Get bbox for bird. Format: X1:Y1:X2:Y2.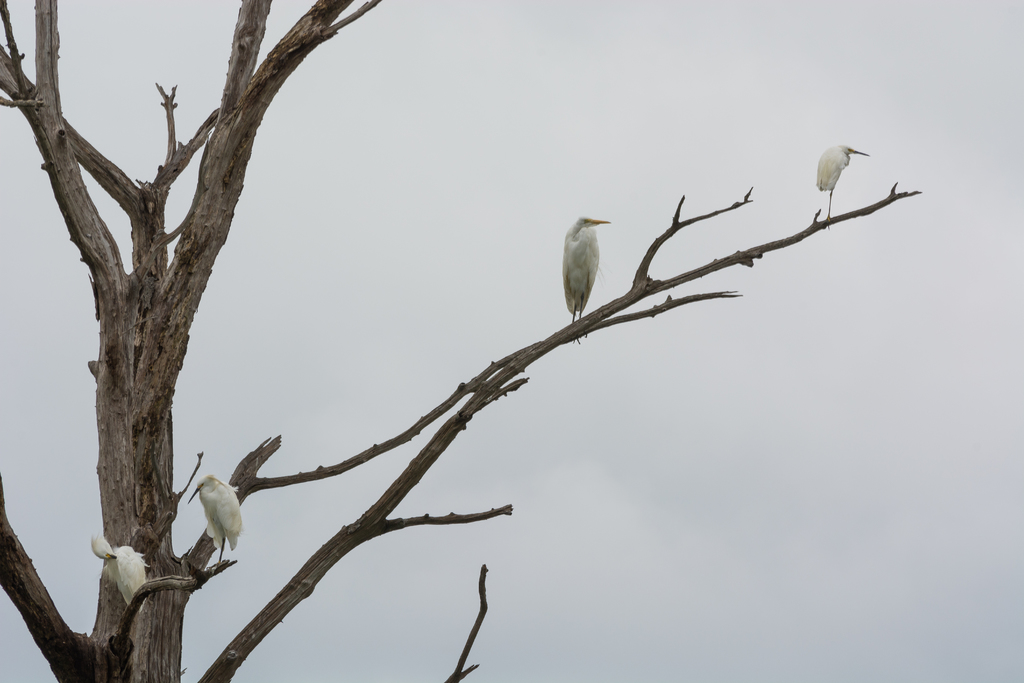
560:211:610:352.
